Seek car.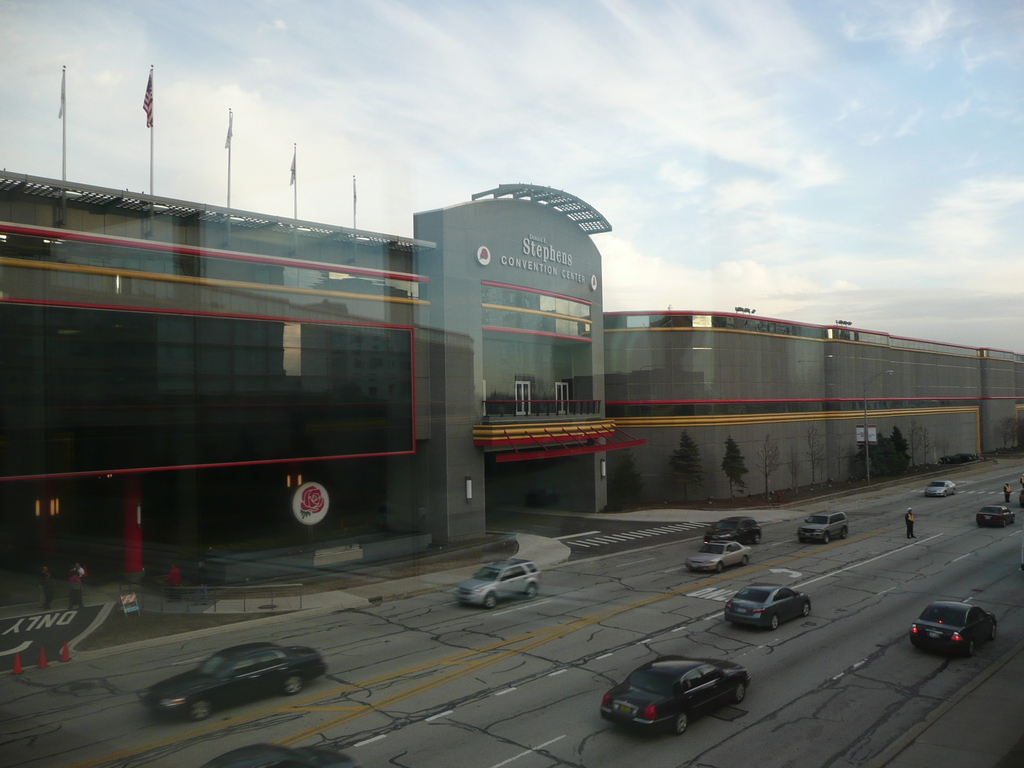
(909, 598, 1003, 655).
